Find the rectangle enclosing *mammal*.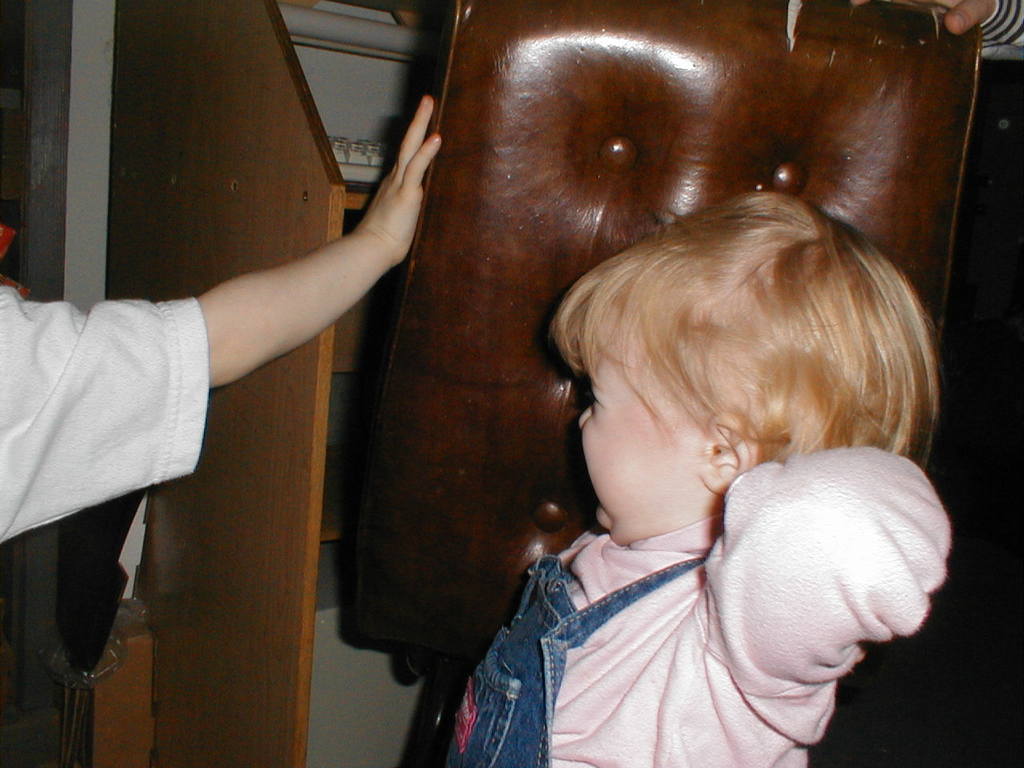
855,0,1023,64.
